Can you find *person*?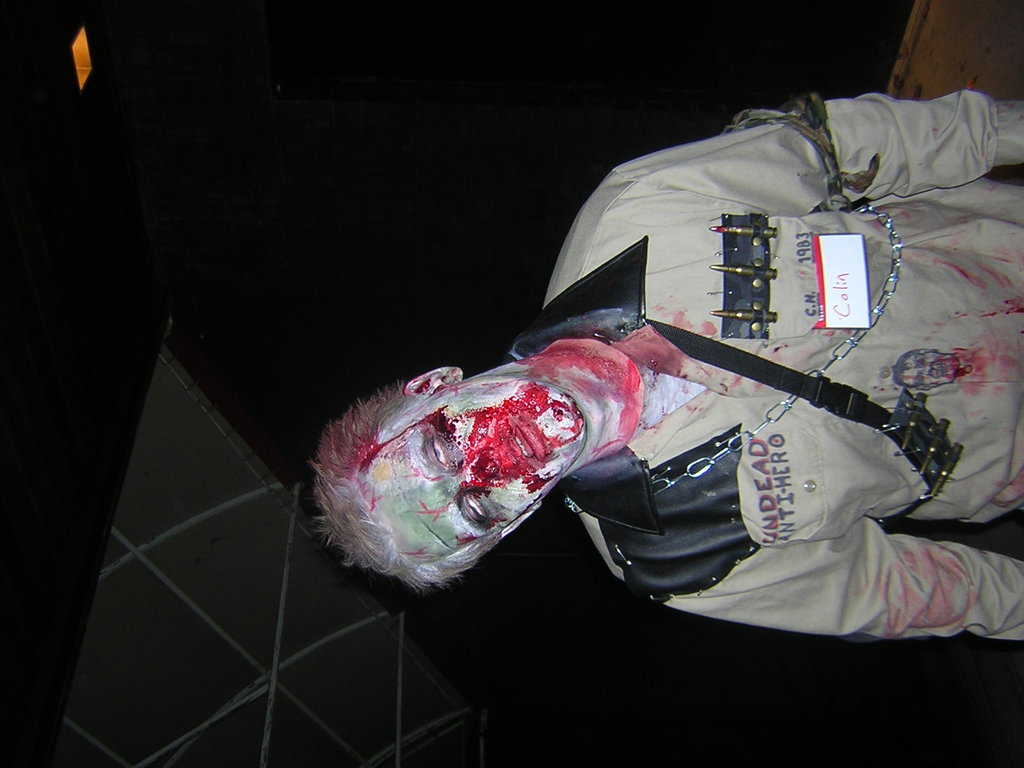
Yes, bounding box: {"x1": 307, "y1": 70, "x2": 1023, "y2": 687}.
